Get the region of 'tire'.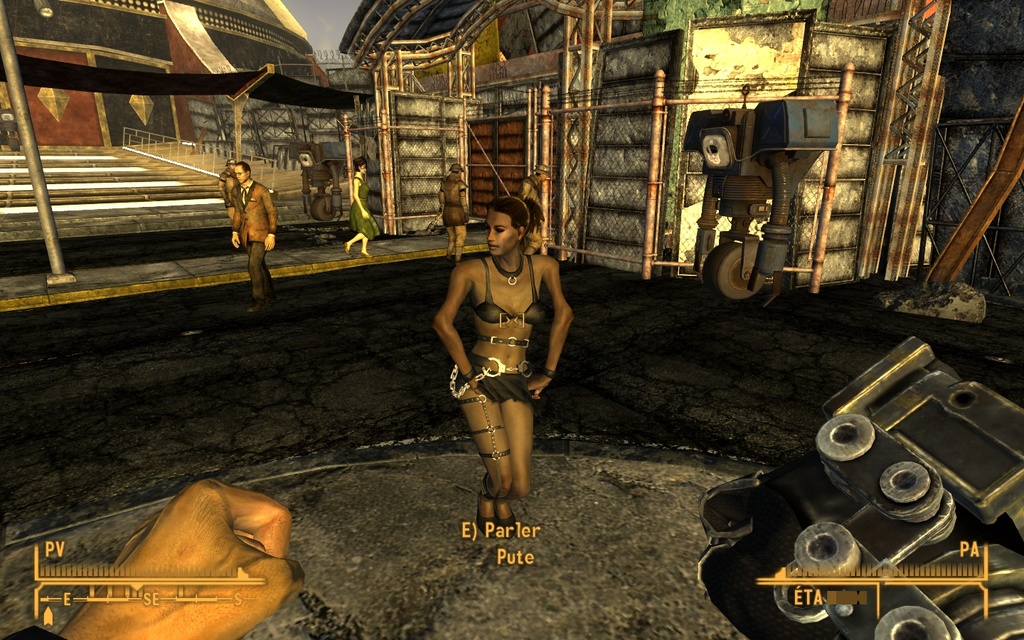
309,193,338,220.
